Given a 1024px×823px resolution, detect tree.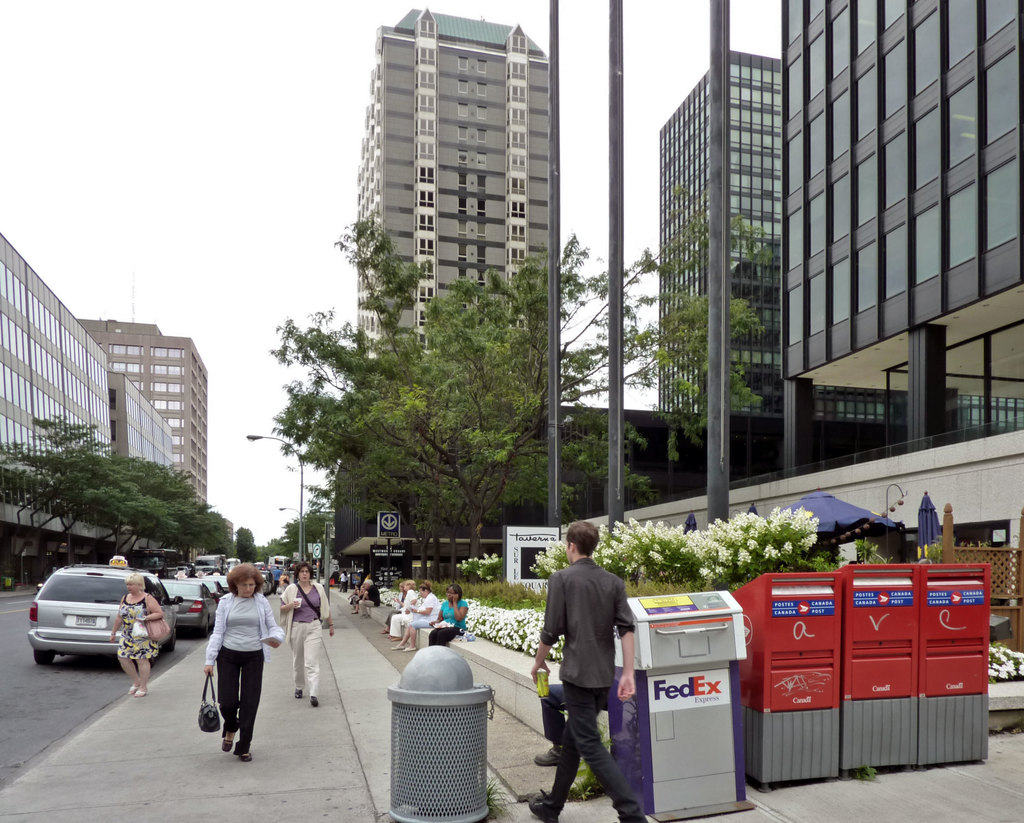
157/501/237/547.
